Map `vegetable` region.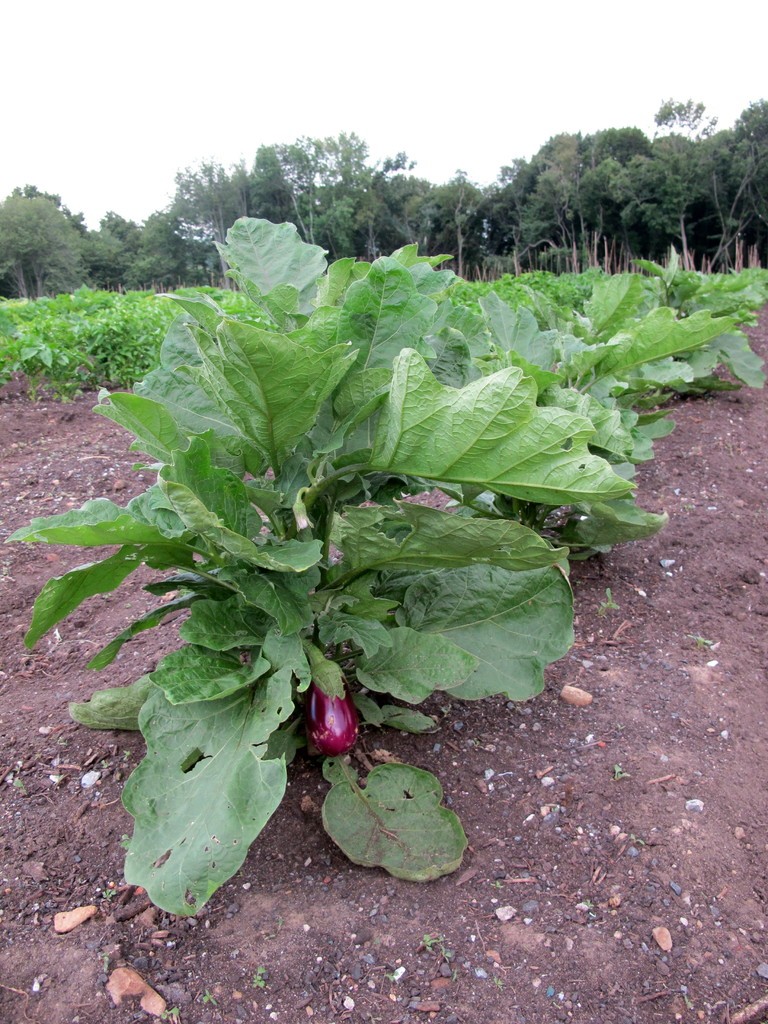
Mapped to [x1=311, y1=680, x2=358, y2=753].
